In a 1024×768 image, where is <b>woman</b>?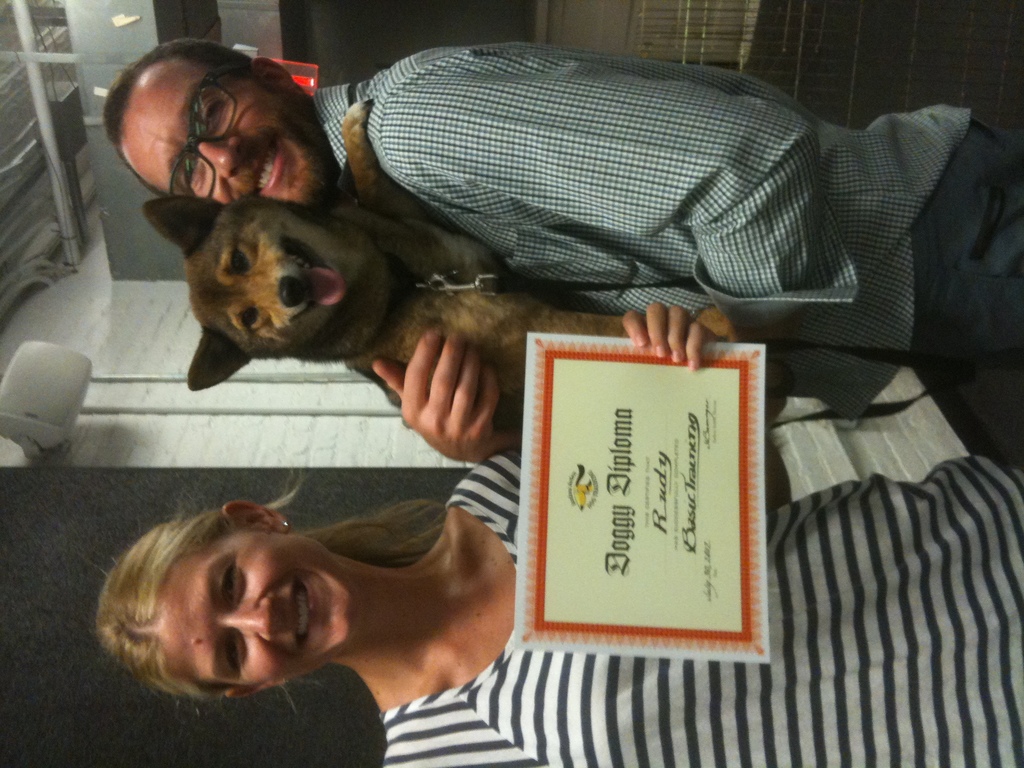
90, 303, 1023, 767.
